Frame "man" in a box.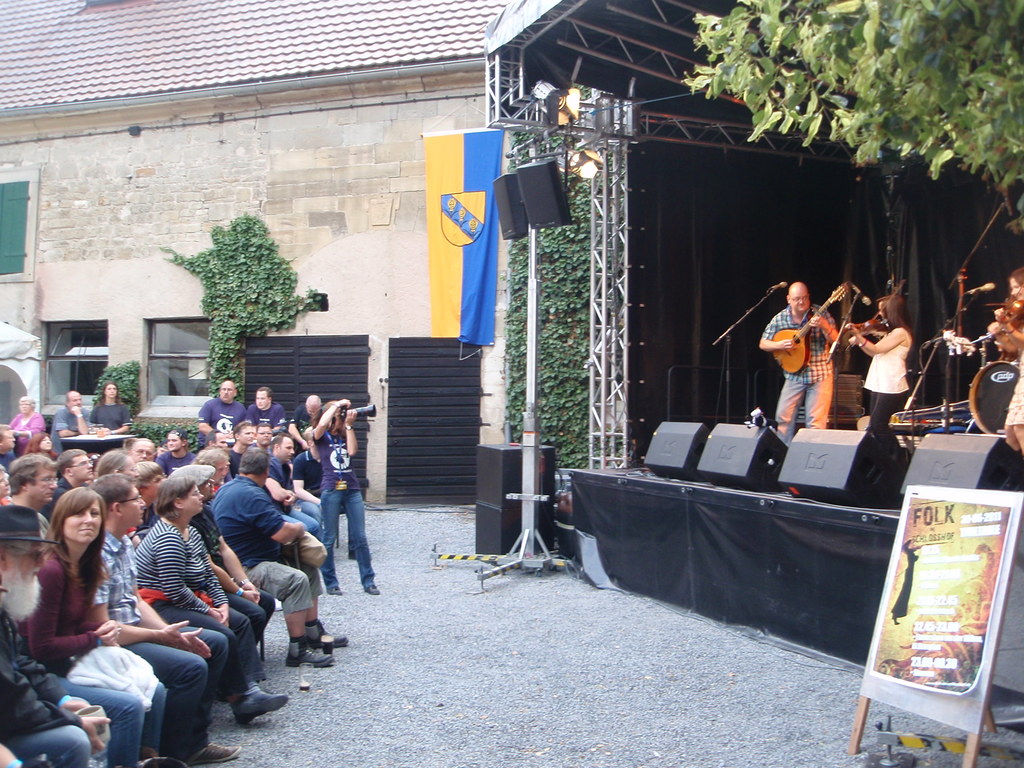
box(291, 424, 319, 503).
